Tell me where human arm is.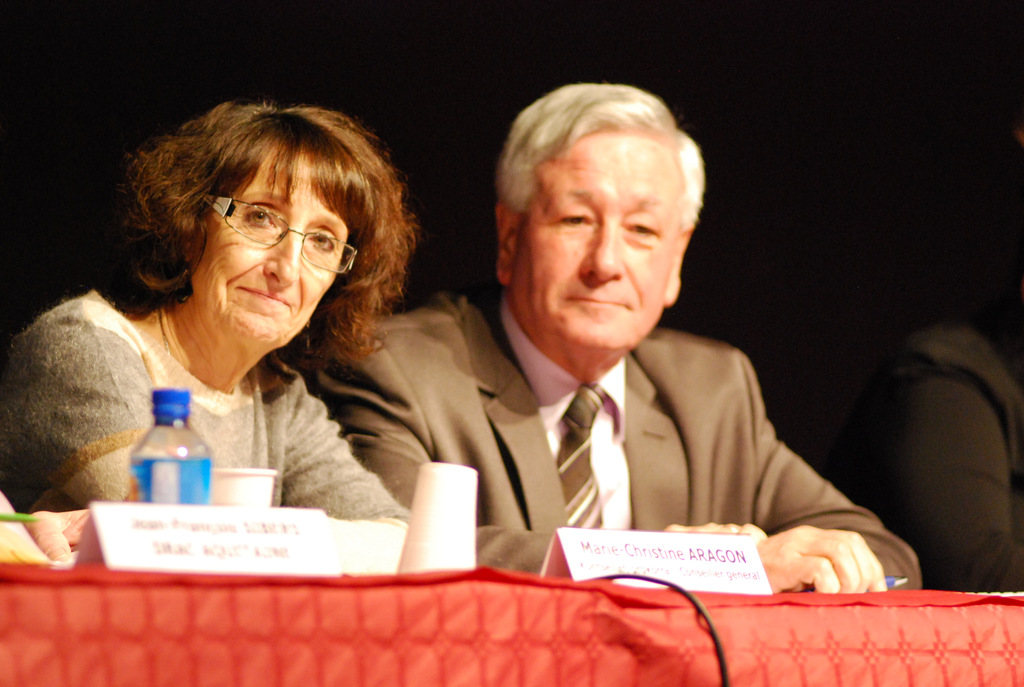
human arm is at BBox(6, 293, 152, 505).
